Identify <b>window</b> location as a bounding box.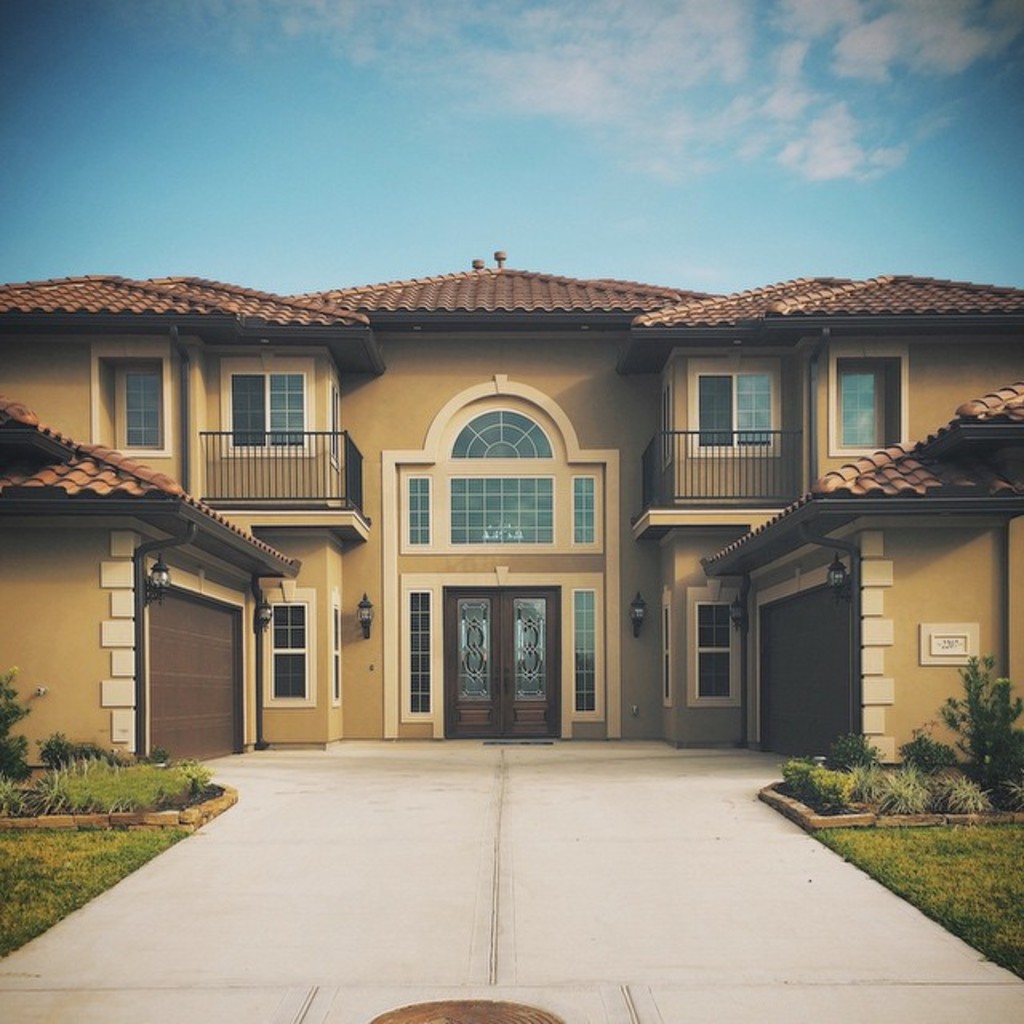
<region>826, 331, 917, 458</region>.
